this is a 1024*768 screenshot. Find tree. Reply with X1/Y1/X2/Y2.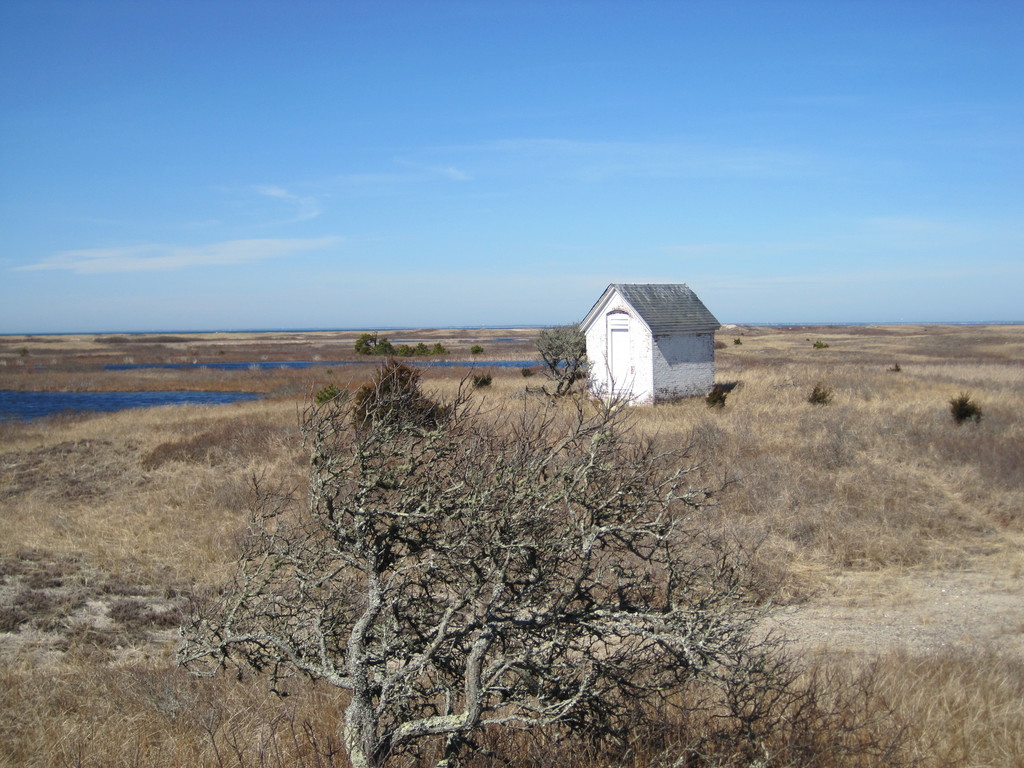
172/352/814/767.
